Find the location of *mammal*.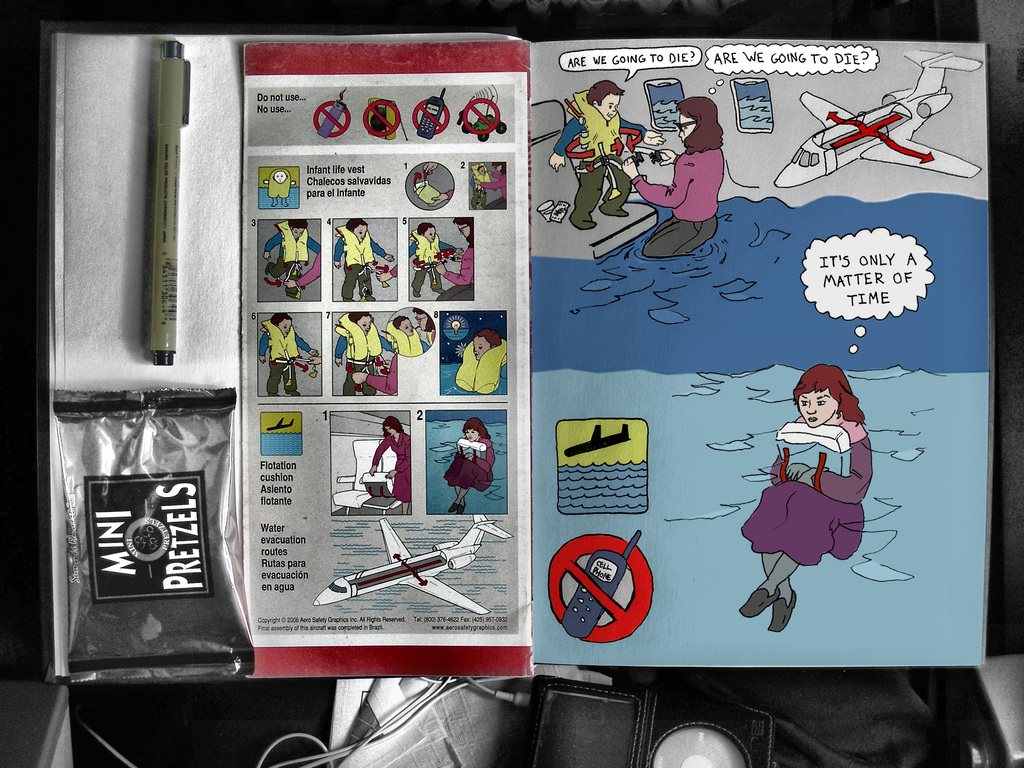
Location: x1=446, y1=420, x2=493, y2=511.
